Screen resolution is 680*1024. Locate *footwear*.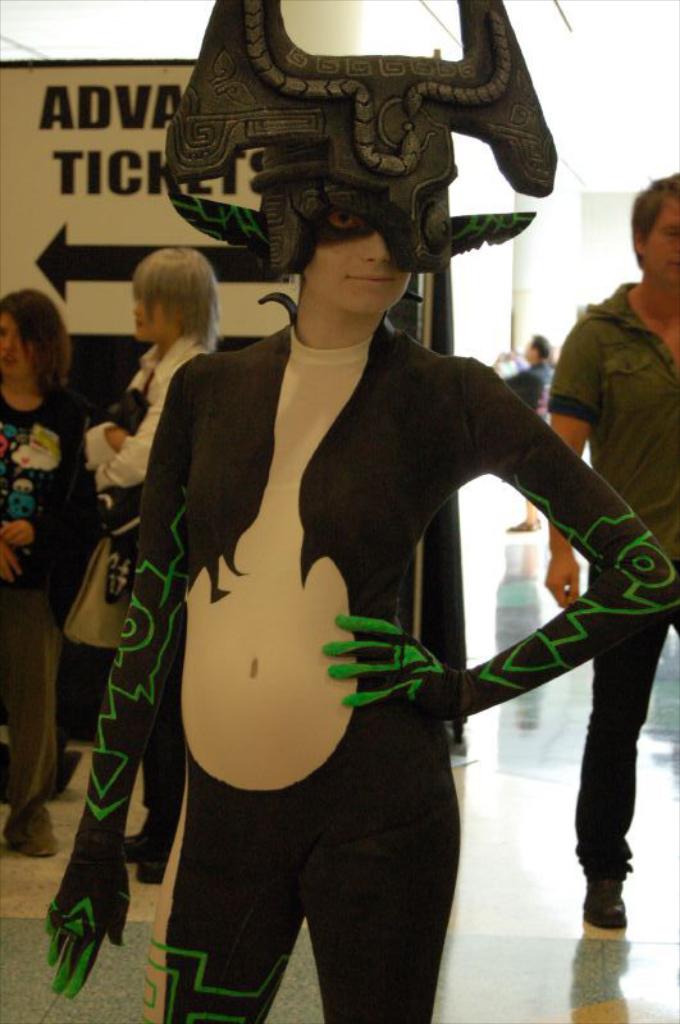
<bbox>576, 869, 630, 932</bbox>.
